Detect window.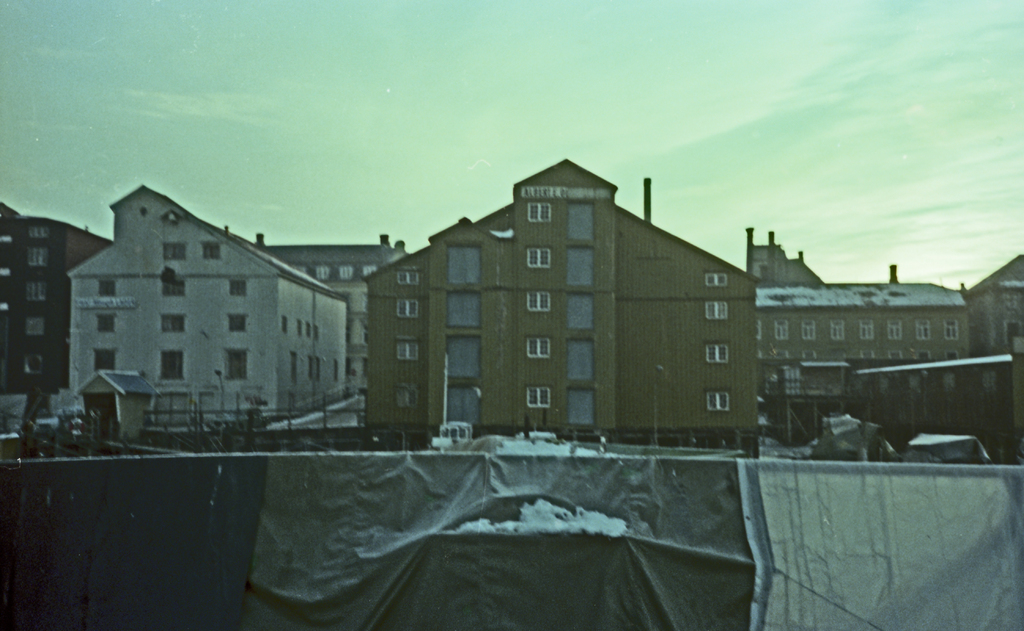
Detected at [920, 349, 930, 358].
